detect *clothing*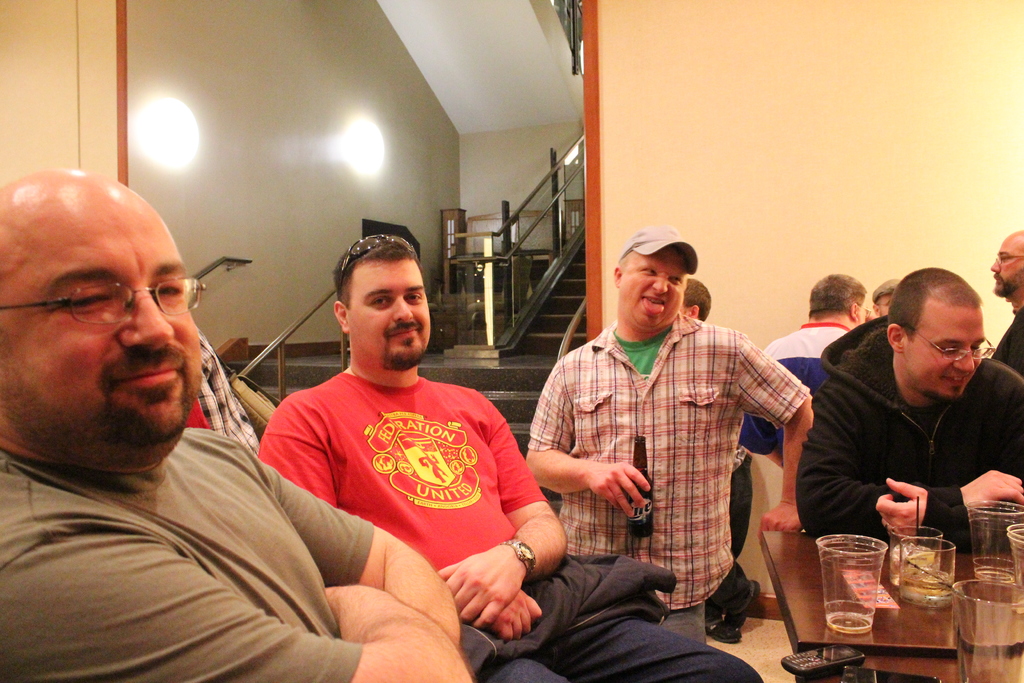
bbox=[730, 434, 749, 554]
